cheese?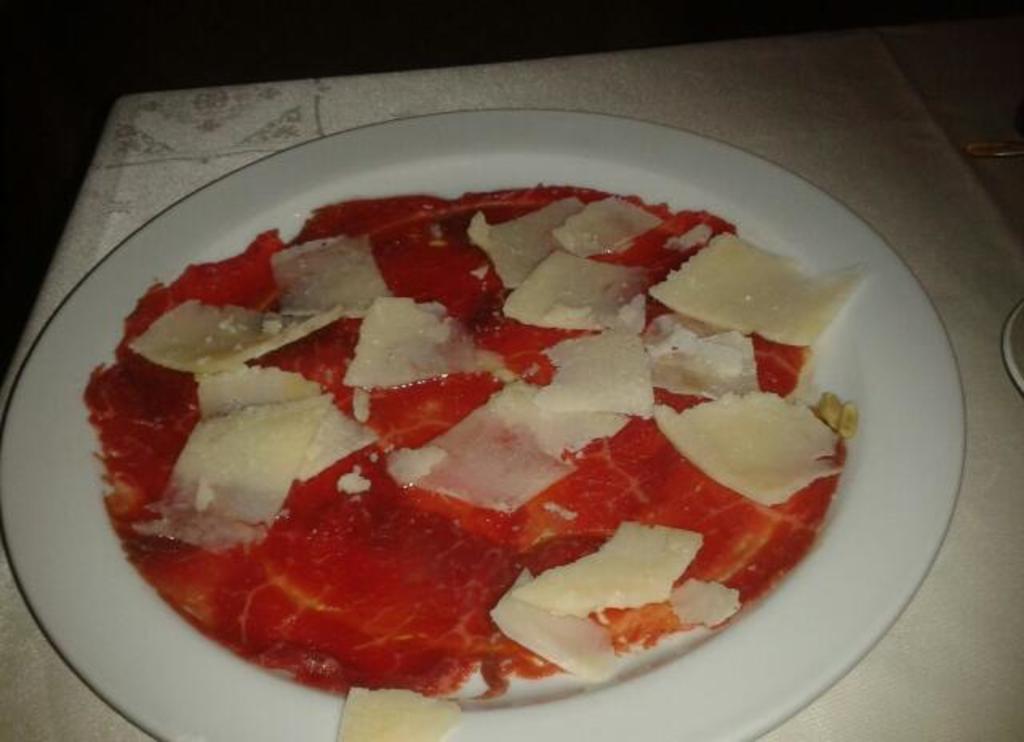
select_region(653, 389, 858, 510)
